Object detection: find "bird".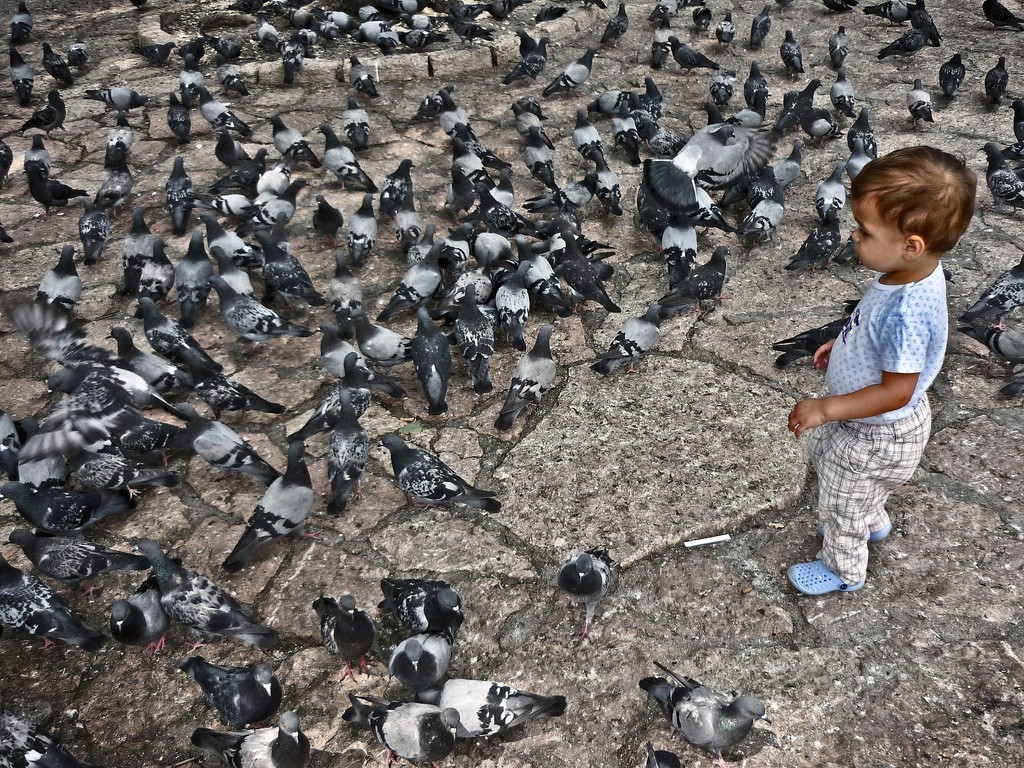
{"x1": 0, "y1": 547, "x2": 108, "y2": 657}.
